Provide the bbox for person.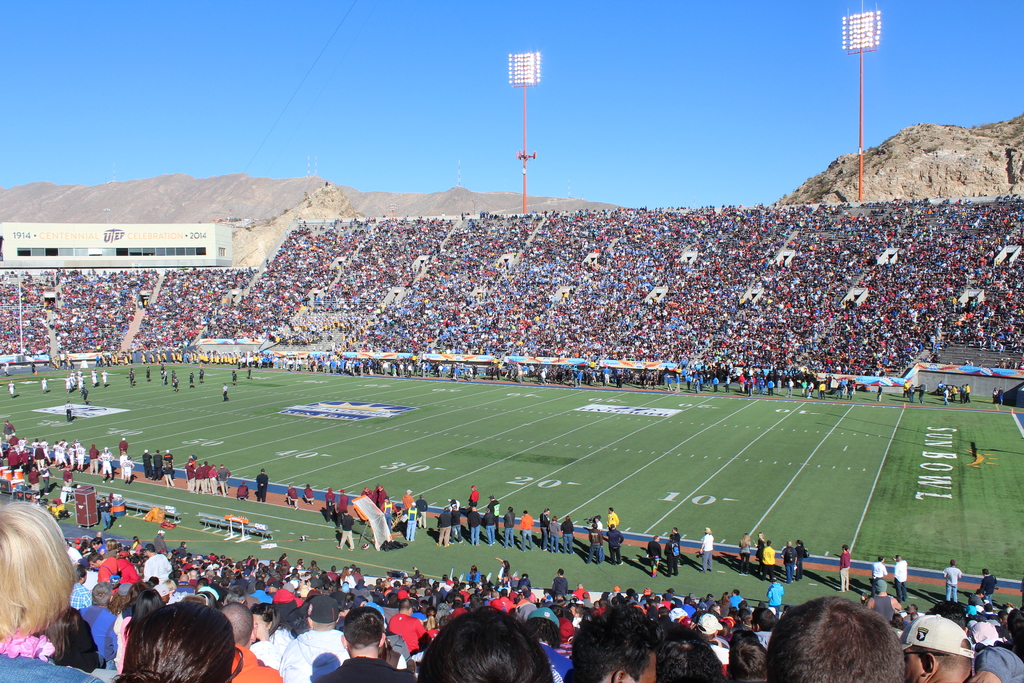
rect(480, 508, 497, 547).
